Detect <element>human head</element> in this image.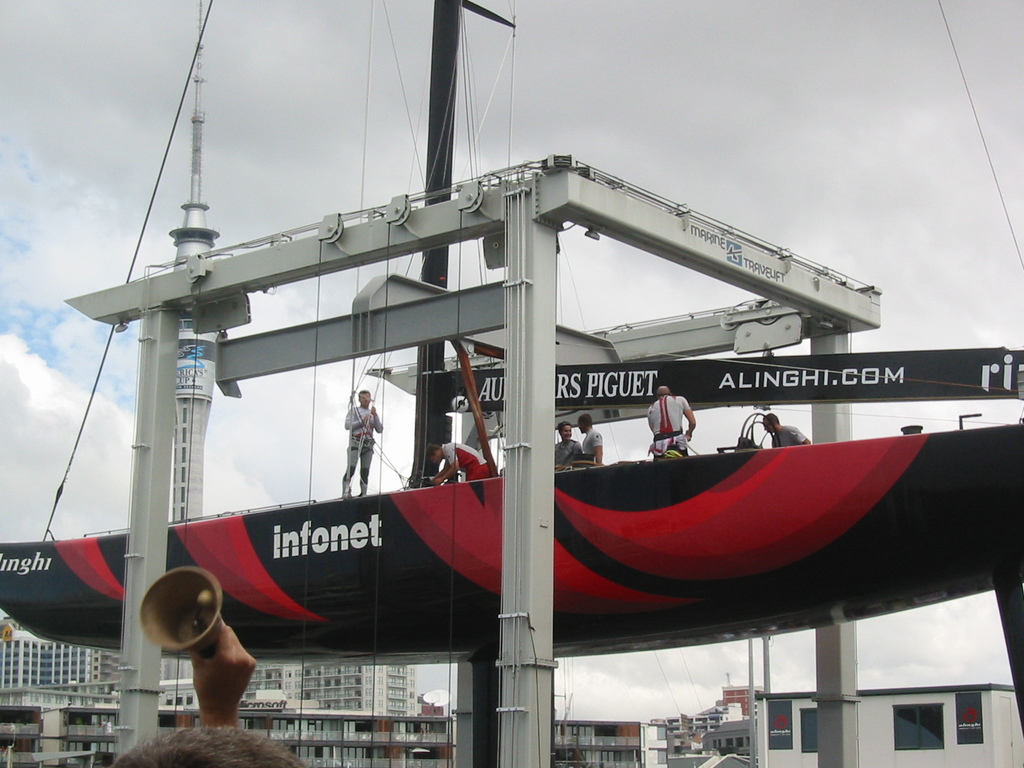
Detection: x1=558, y1=420, x2=573, y2=442.
